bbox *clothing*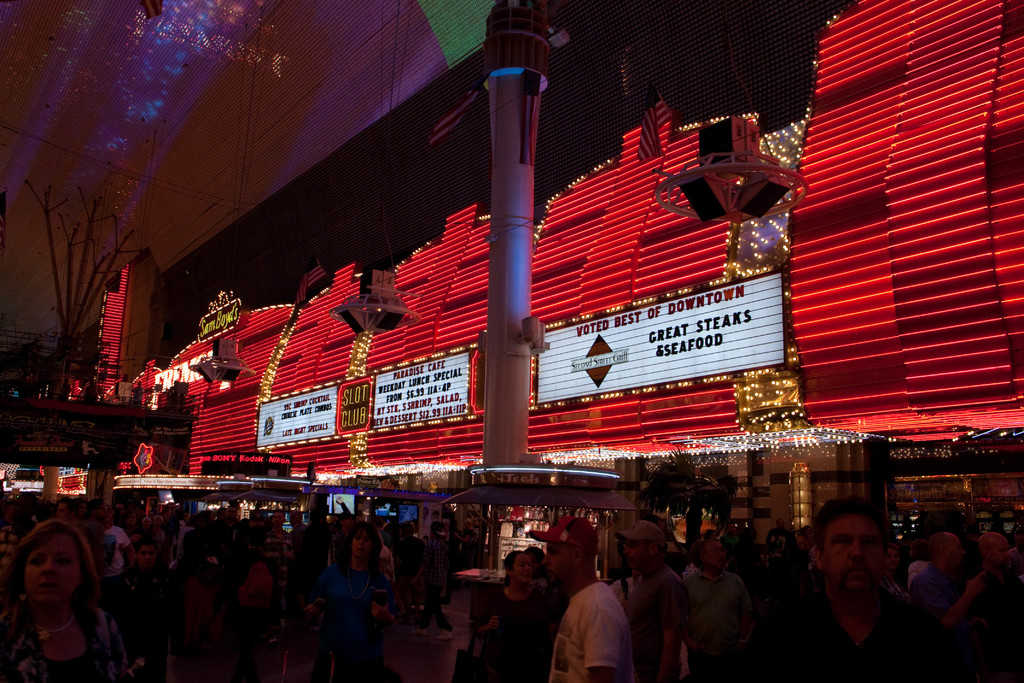
(250, 522, 297, 580)
